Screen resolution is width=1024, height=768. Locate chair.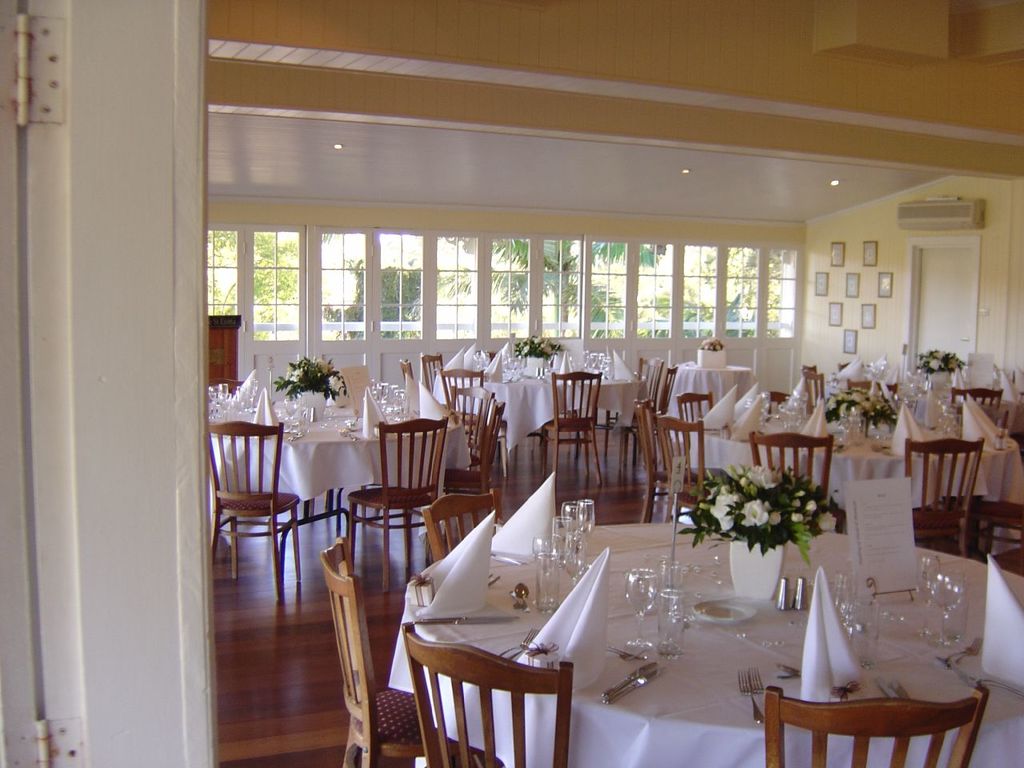
region(538, 370, 606, 484).
